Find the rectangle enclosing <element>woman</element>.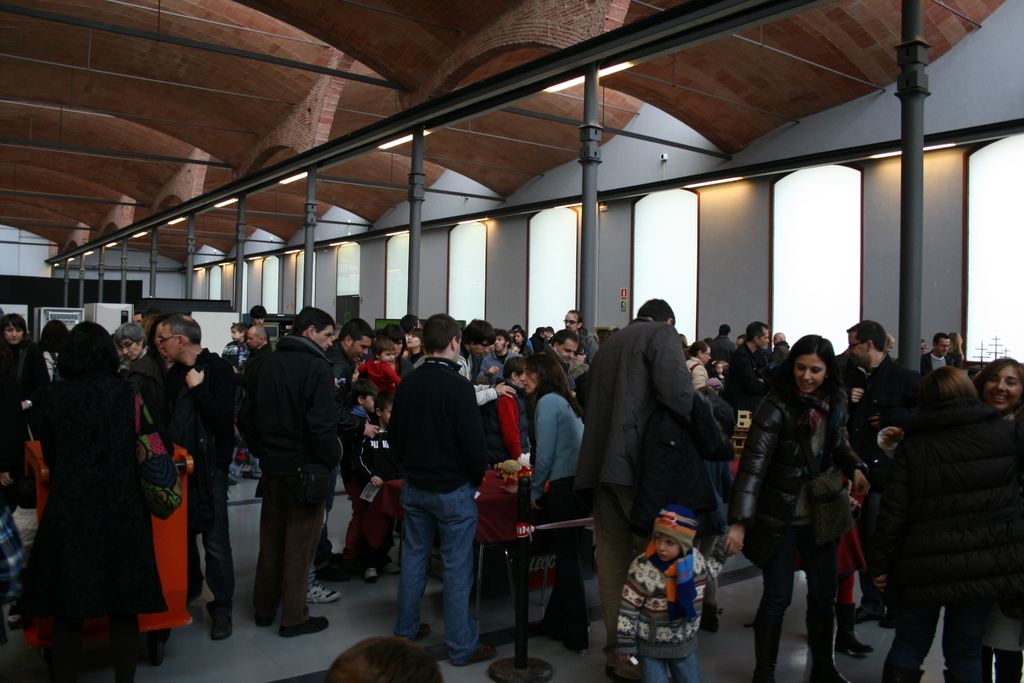
(10,321,177,682).
